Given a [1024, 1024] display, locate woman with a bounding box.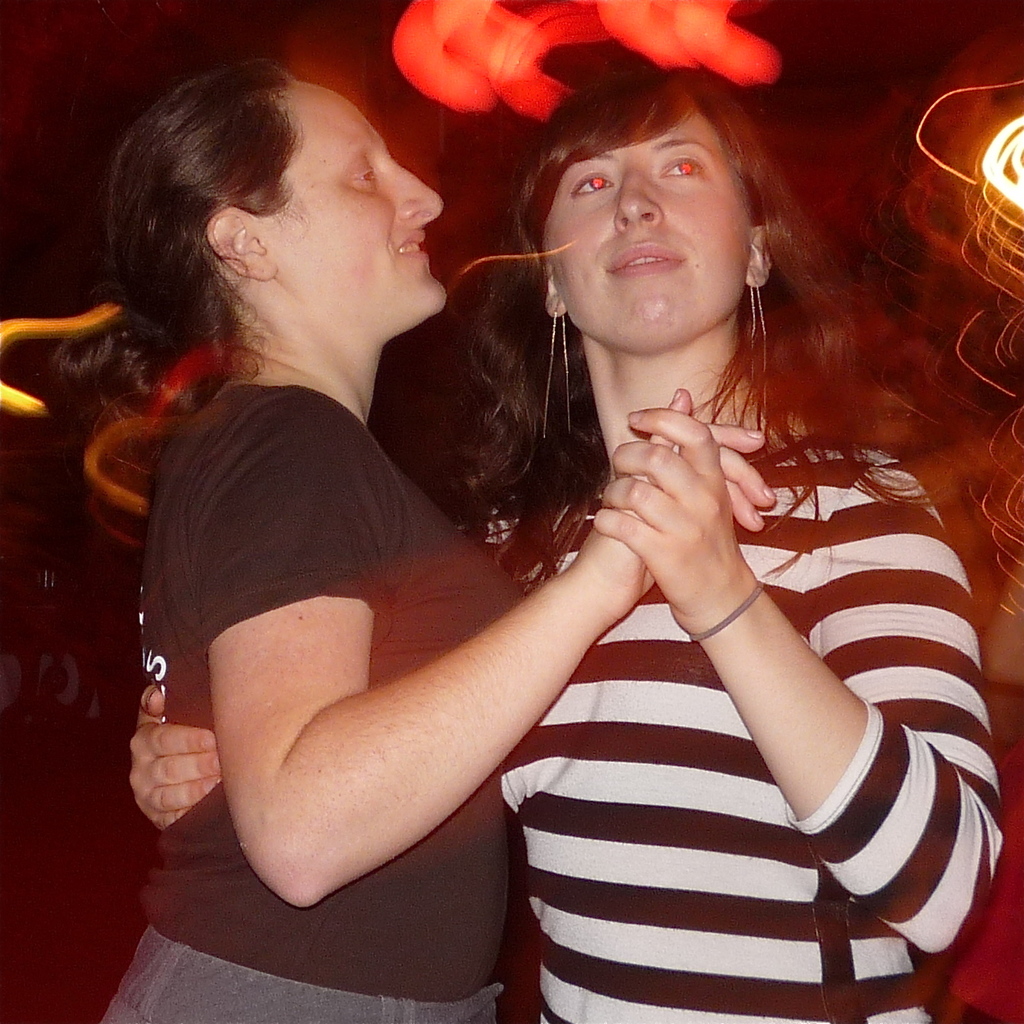
Located: Rect(45, 40, 784, 1023).
